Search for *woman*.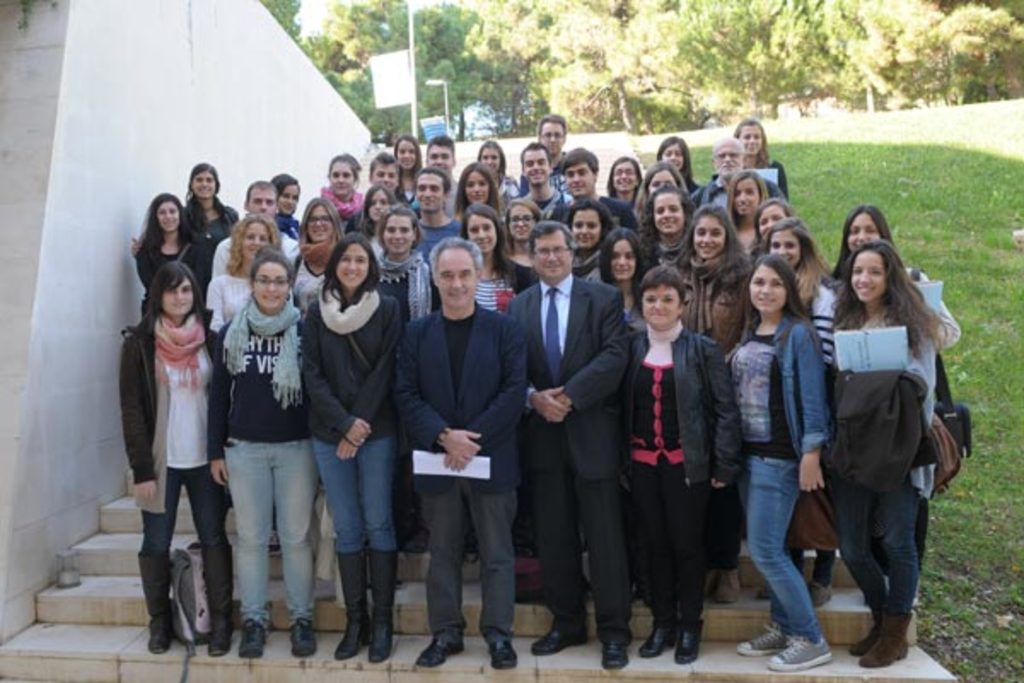
Found at pyautogui.locateOnScreen(497, 196, 546, 283).
